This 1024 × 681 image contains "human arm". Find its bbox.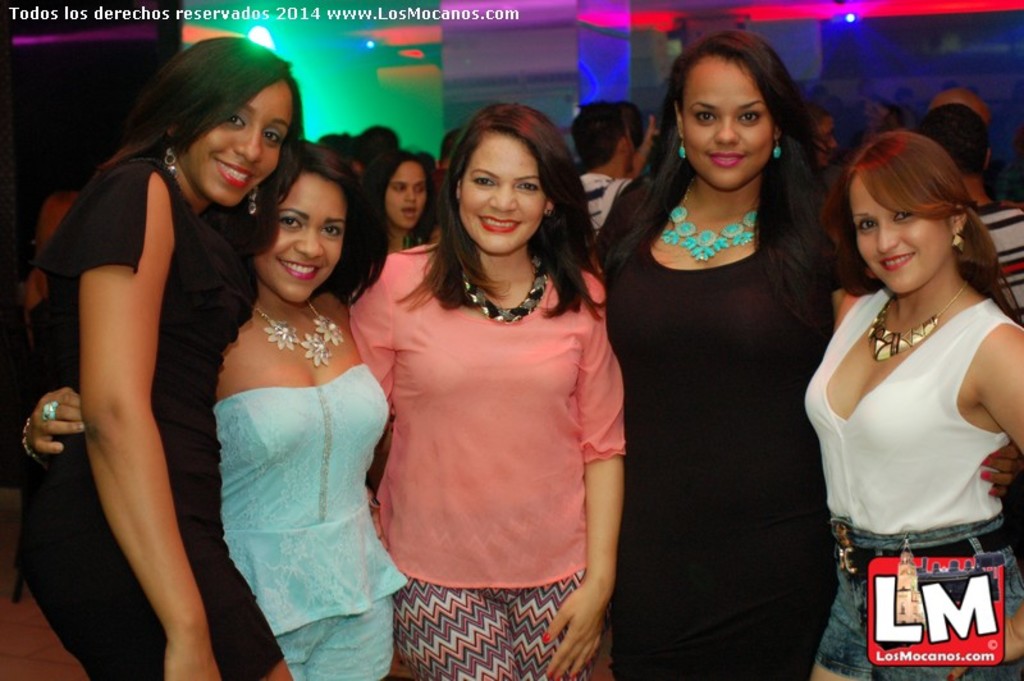
<box>348,259,388,392</box>.
